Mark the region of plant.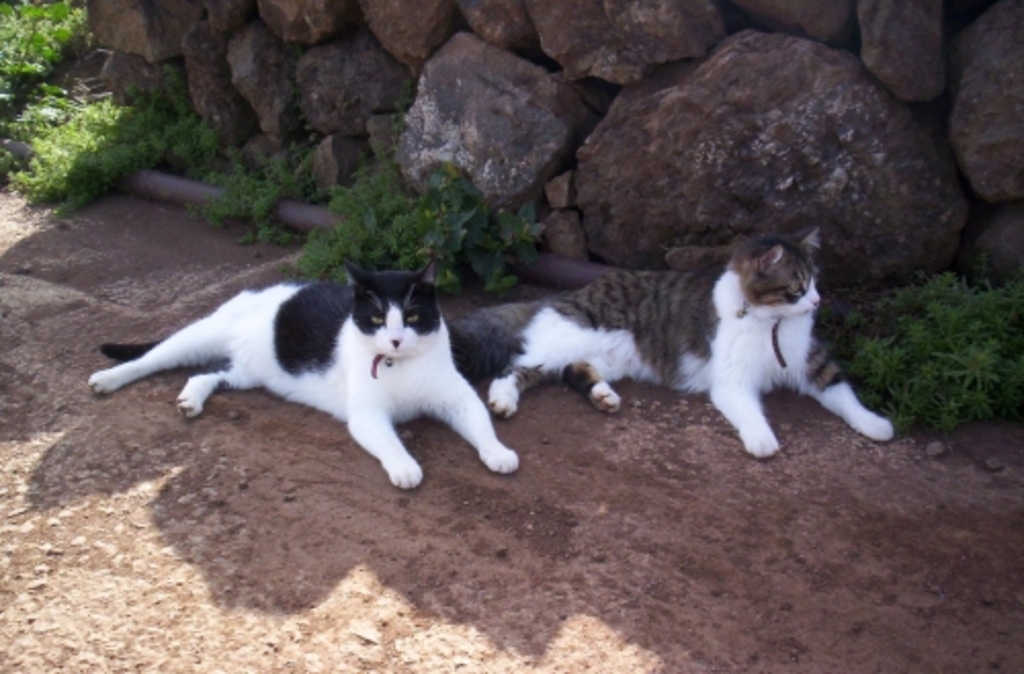
Region: 0, 4, 98, 74.
